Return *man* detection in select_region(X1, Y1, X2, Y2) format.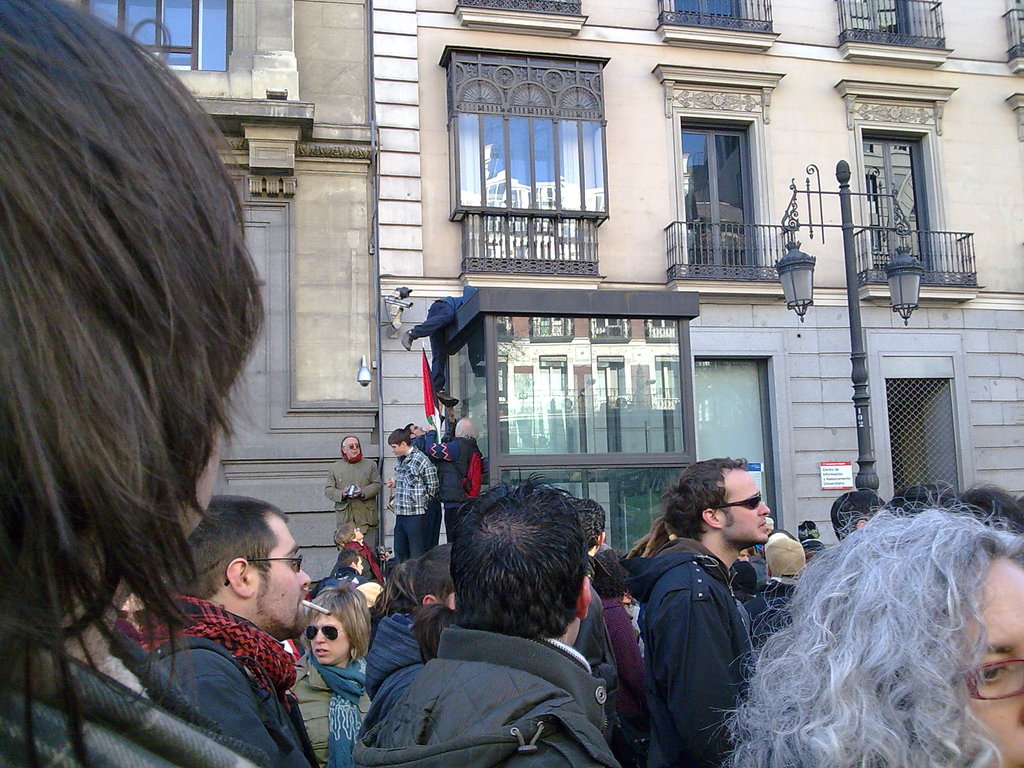
select_region(570, 497, 607, 678).
